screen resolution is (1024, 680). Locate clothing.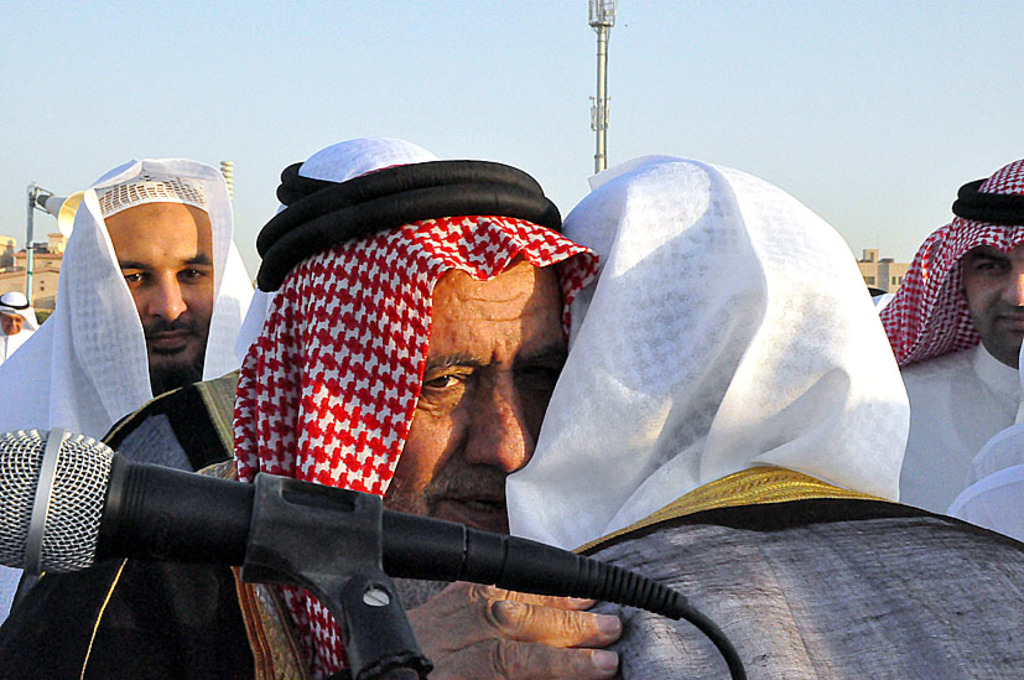
<bbox>0, 128, 602, 679</bbox>.
